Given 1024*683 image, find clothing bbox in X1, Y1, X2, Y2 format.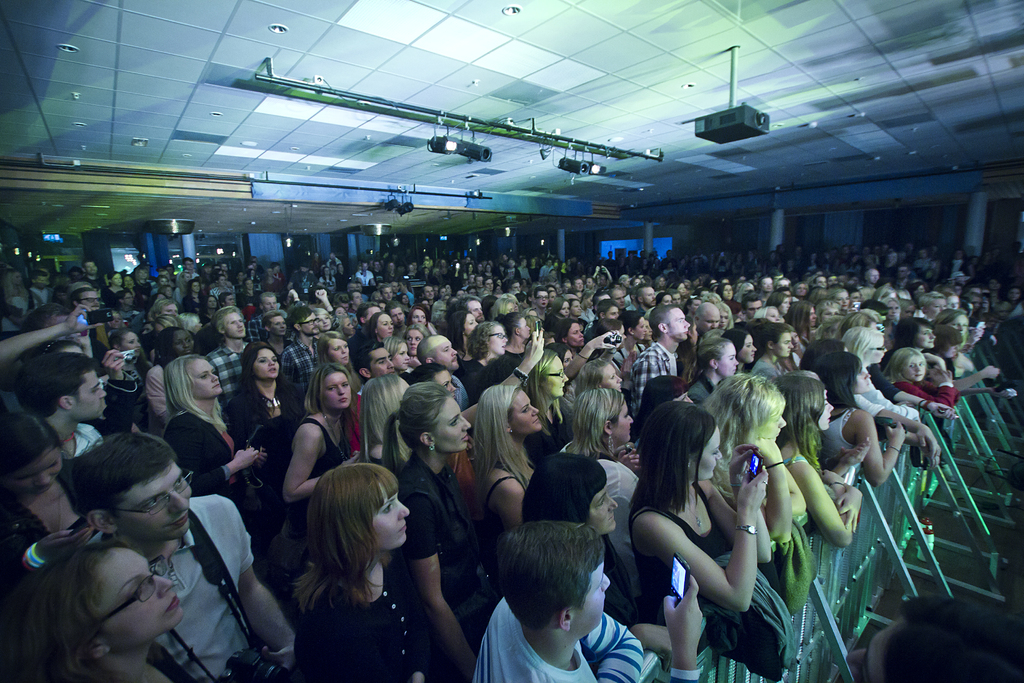
461, 350, 525, 390.
